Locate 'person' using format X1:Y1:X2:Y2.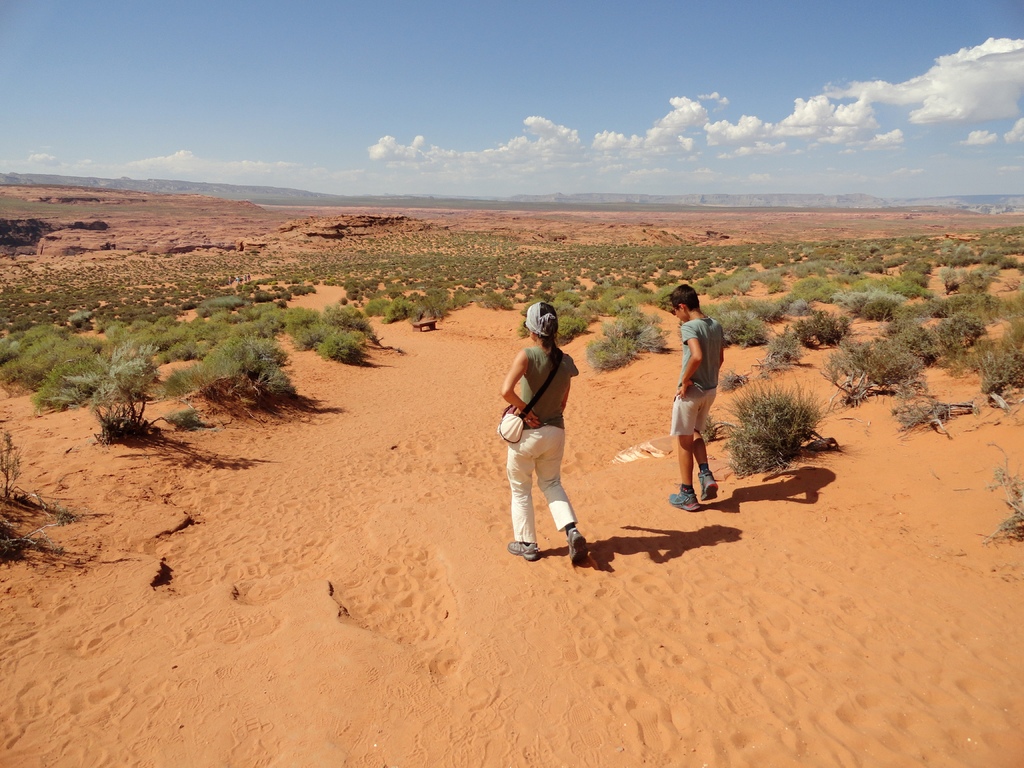
508:292:594:579.
